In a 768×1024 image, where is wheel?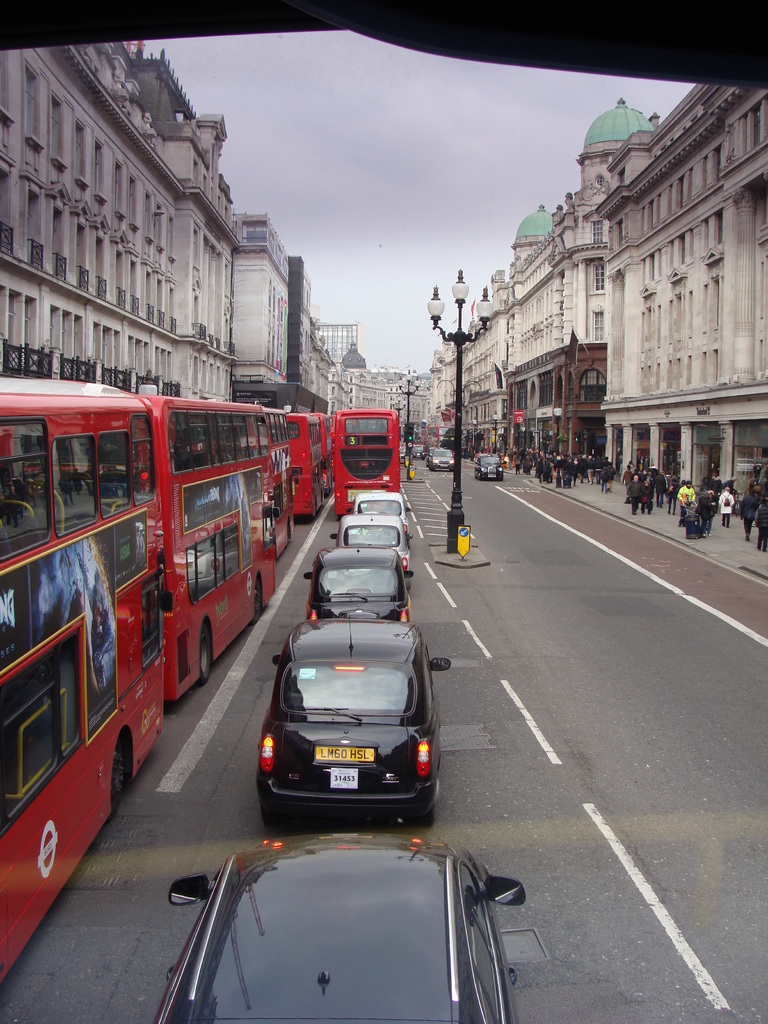
<region>111, 728, 128, 812</region>.
